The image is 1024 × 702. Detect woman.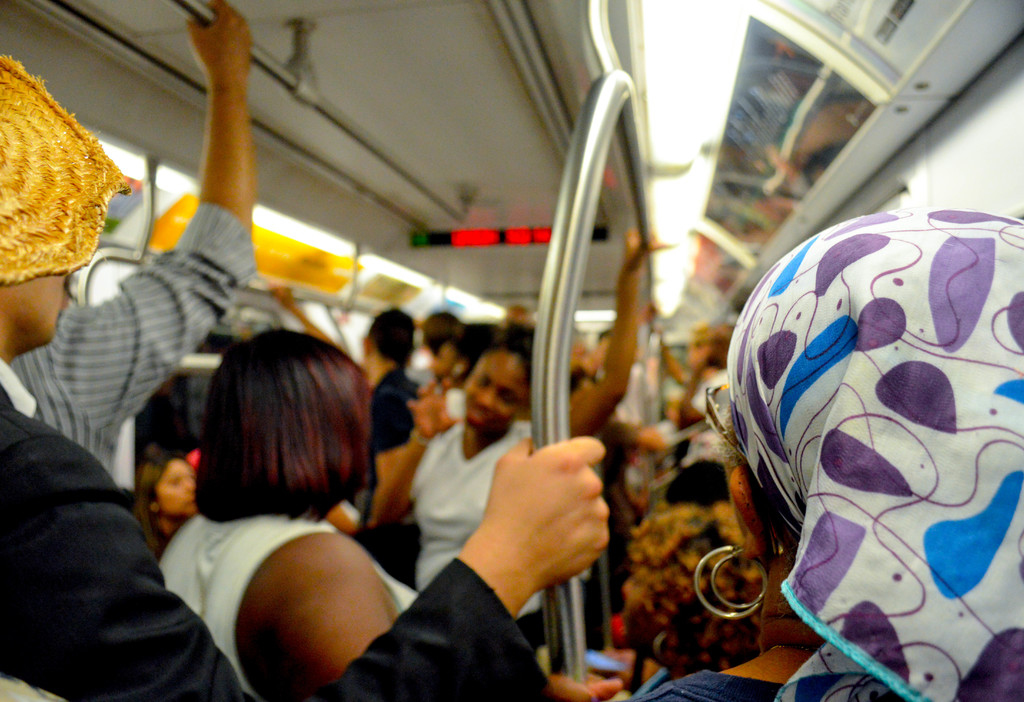
Detection: bbox(608, 206, 1023, 701).
